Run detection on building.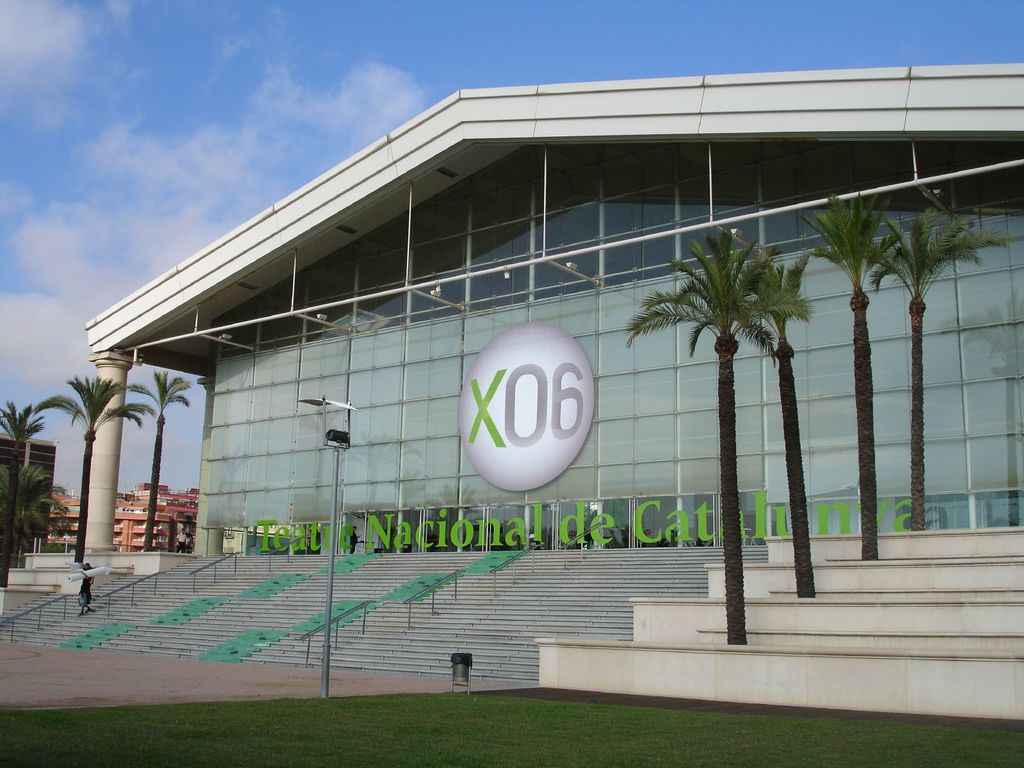
Result: 86:88:1023:716.
